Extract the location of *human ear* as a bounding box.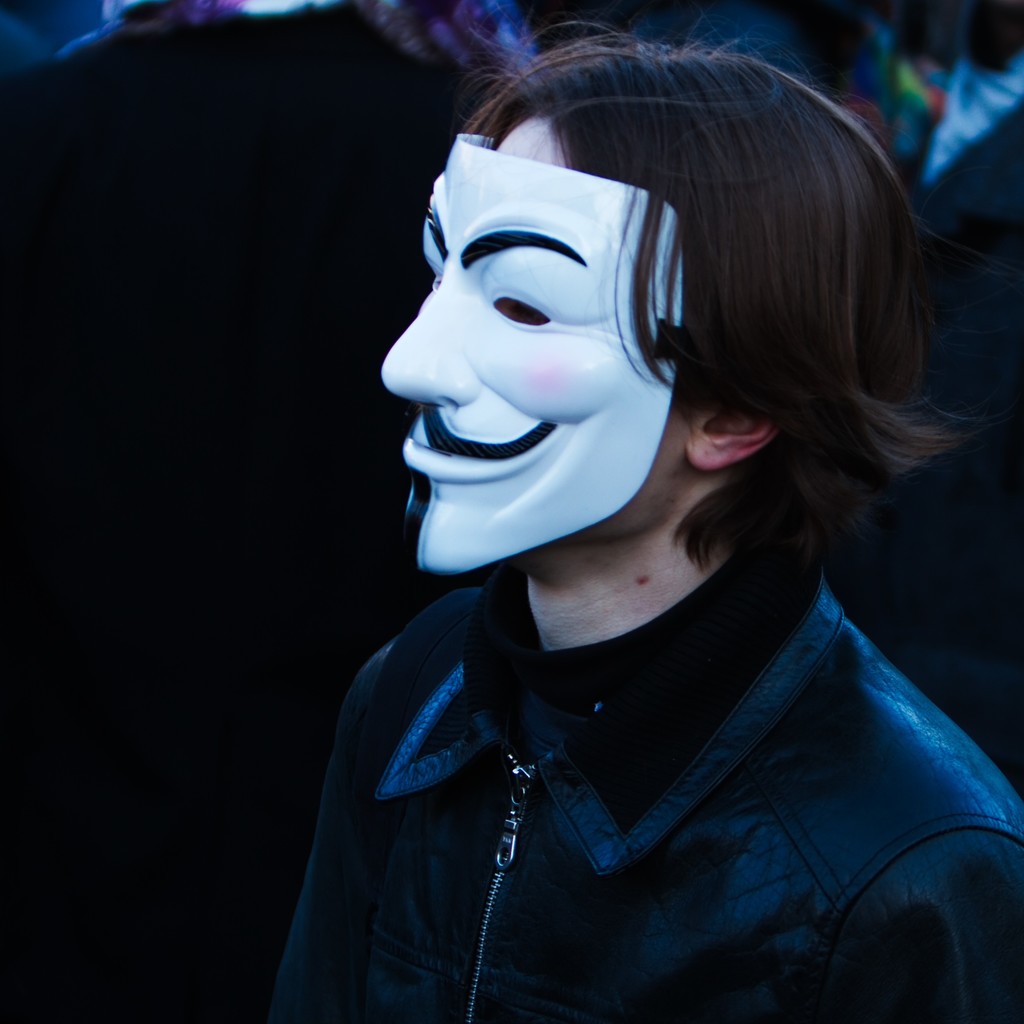
pyautogui.locateOnScreen(683, 396, 785, 470).
